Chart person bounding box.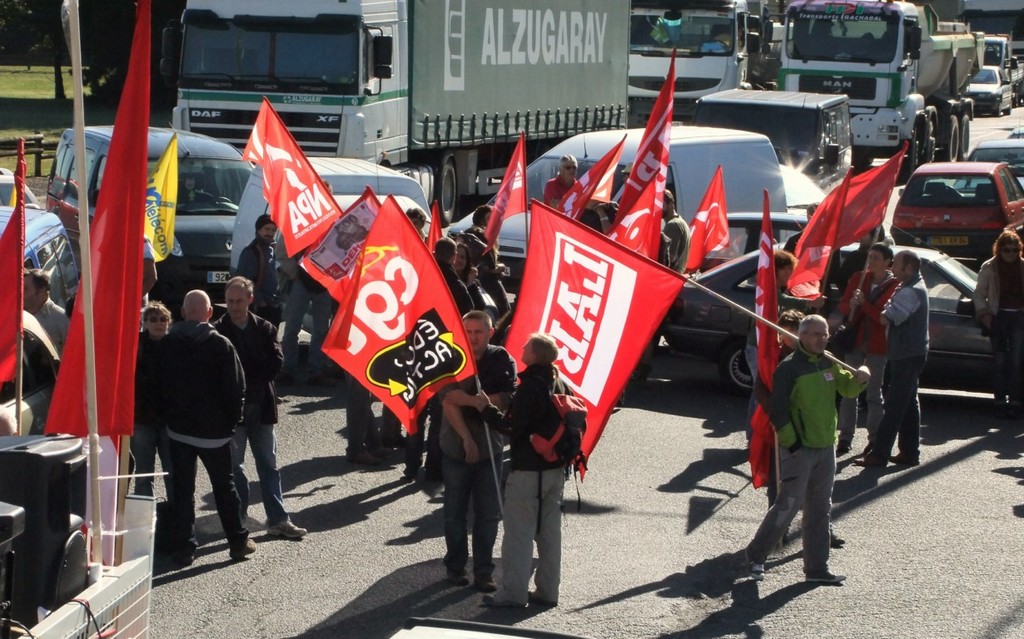
Charted: pyautogui.locateOnScreen(653, 186, 693, 270).
